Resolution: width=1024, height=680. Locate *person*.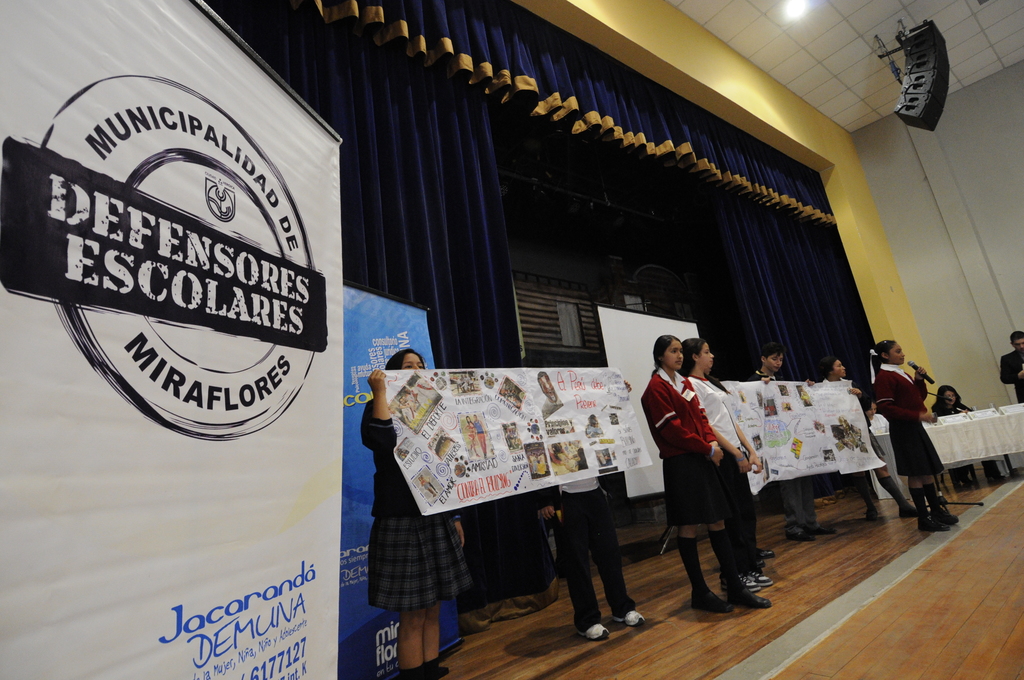
box=[636, 327, 772, 620].
